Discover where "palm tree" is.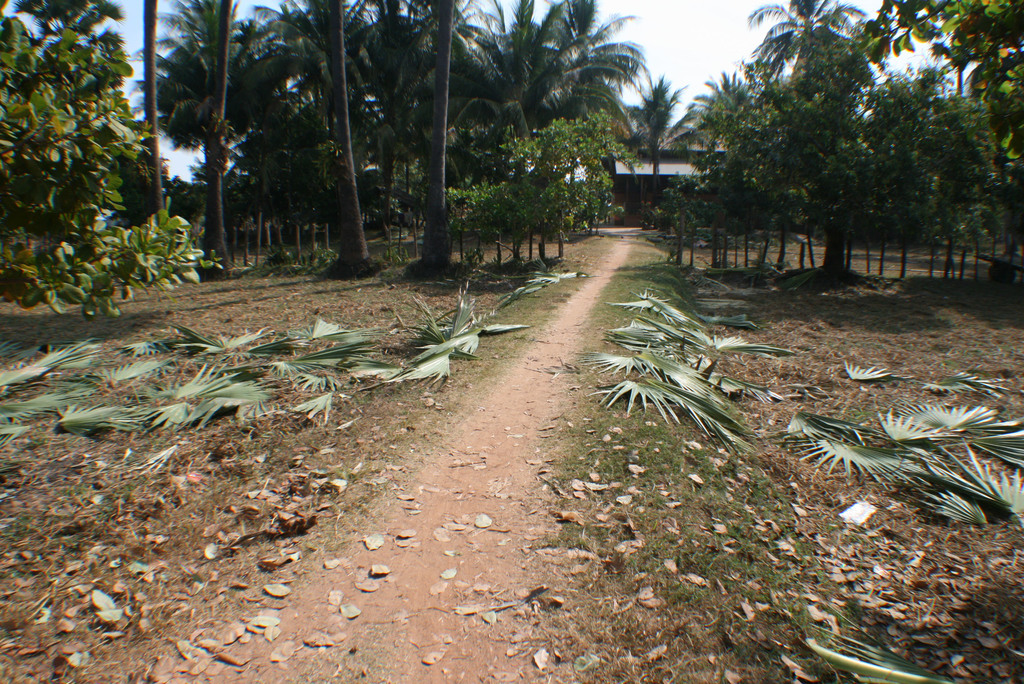
Discovered at locate(685, 73, 787, 268).
